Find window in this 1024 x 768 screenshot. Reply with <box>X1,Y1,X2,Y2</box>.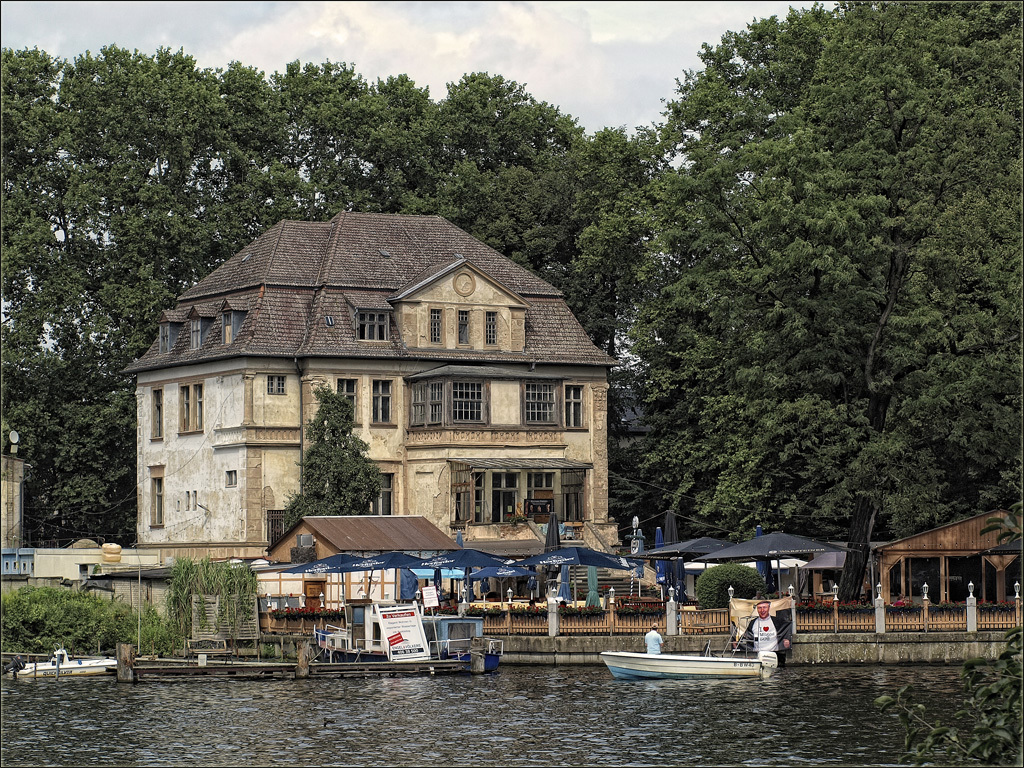
<box>221,470,234,487</box>.
